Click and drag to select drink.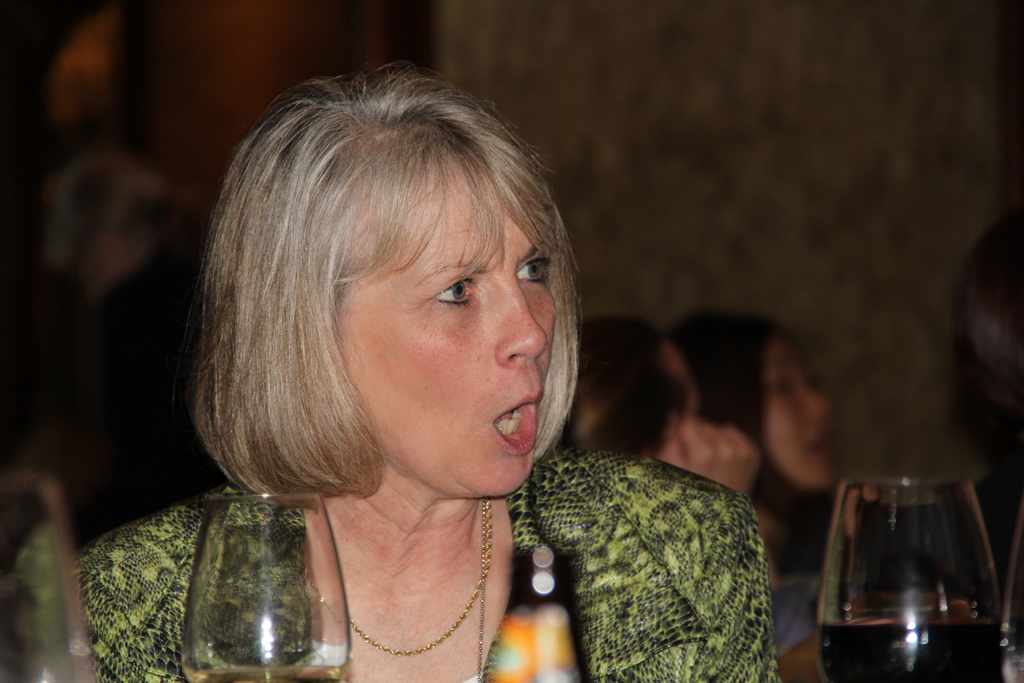
Selection: box(818, 623, 999, 682).
